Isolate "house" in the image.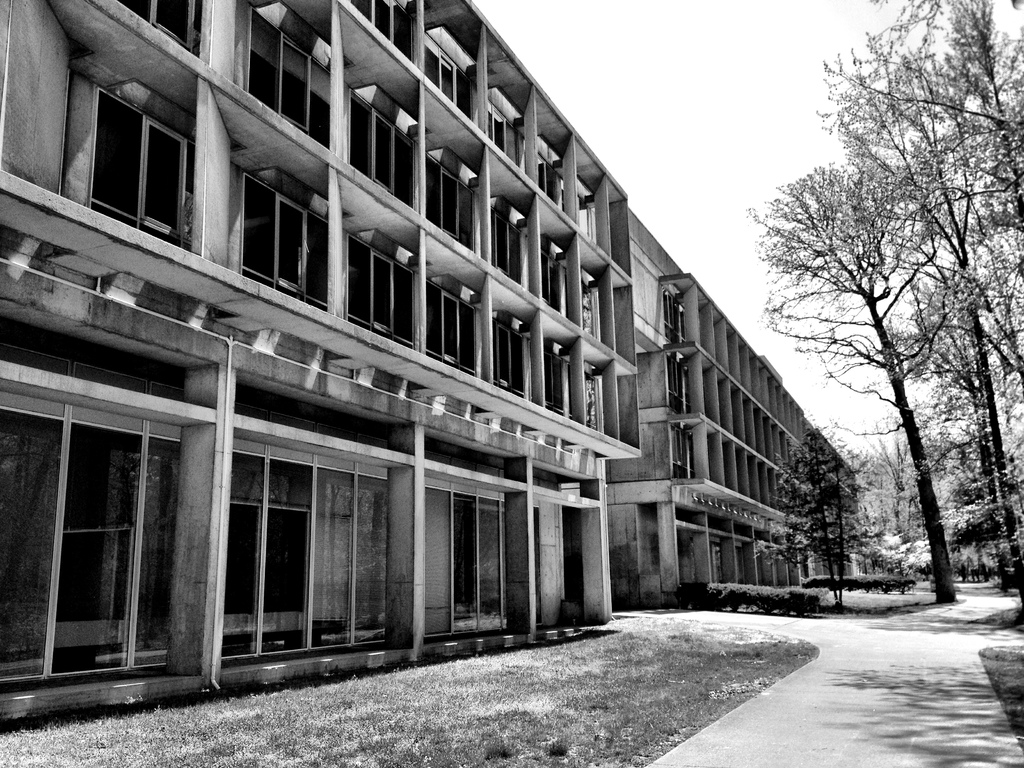
Isolated region: (x1=607, y1=236, x2=865, y2=620).
